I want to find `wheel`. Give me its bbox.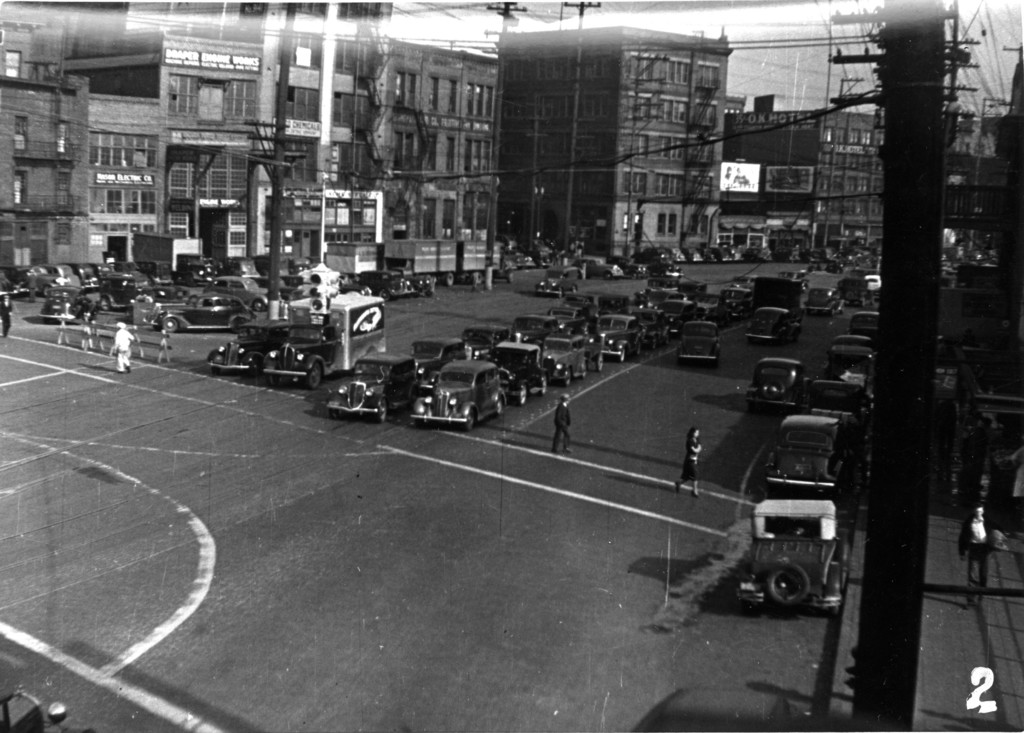
[464, 417, 476, 434].
